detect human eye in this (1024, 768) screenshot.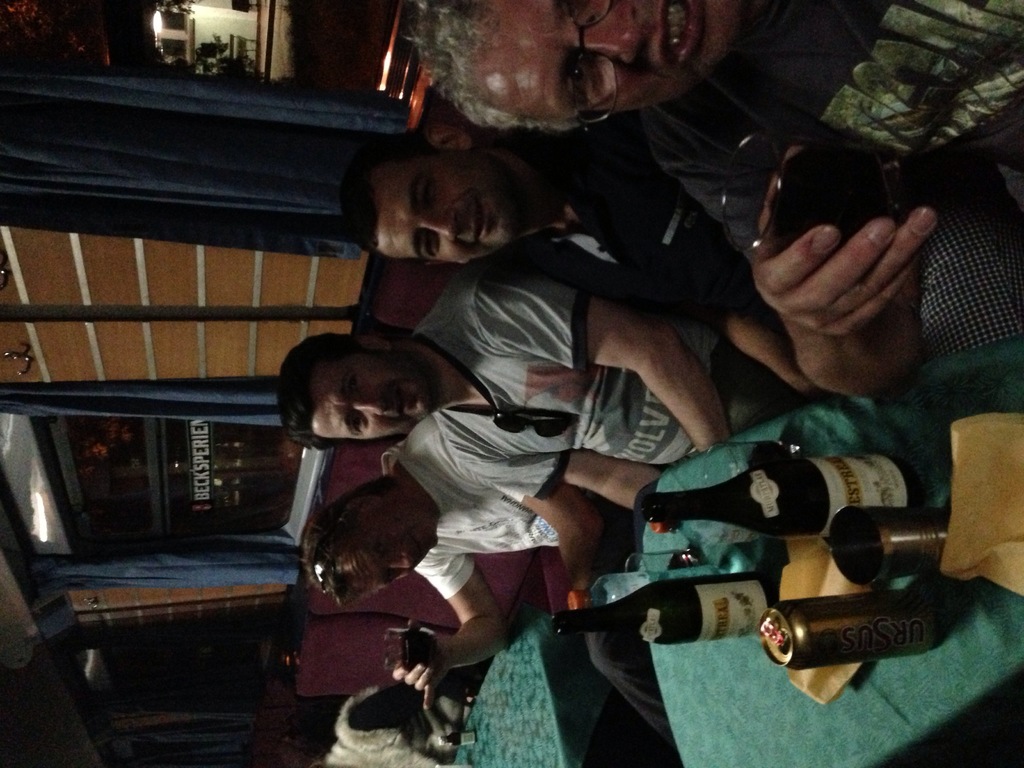
Detection: crop(569, 61, 582, 92).
